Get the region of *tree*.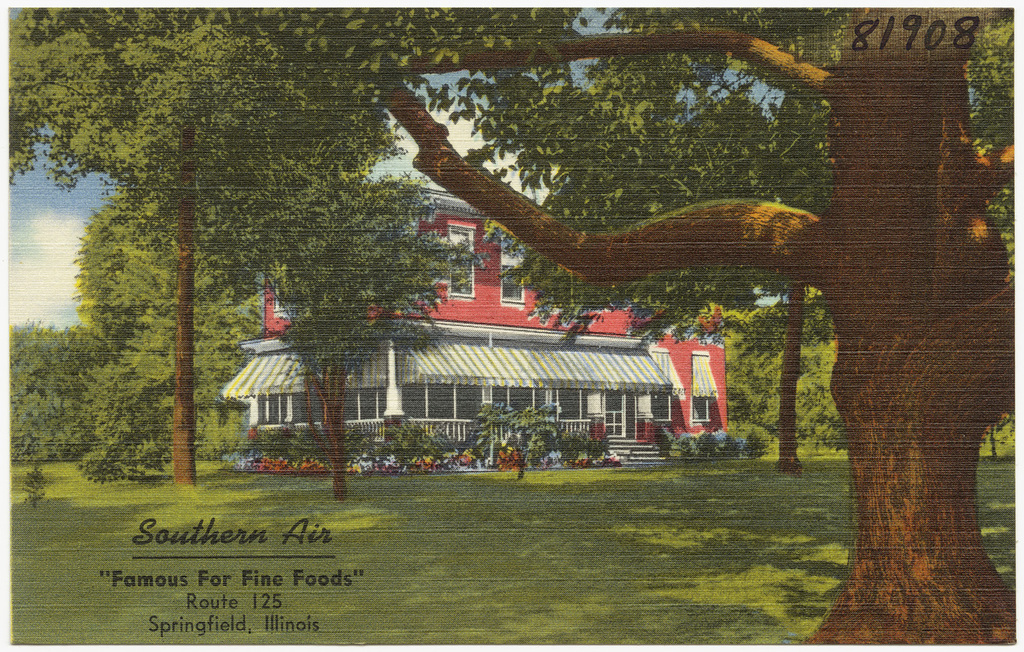
[left=257, top=173, right=481, bottom=509].
